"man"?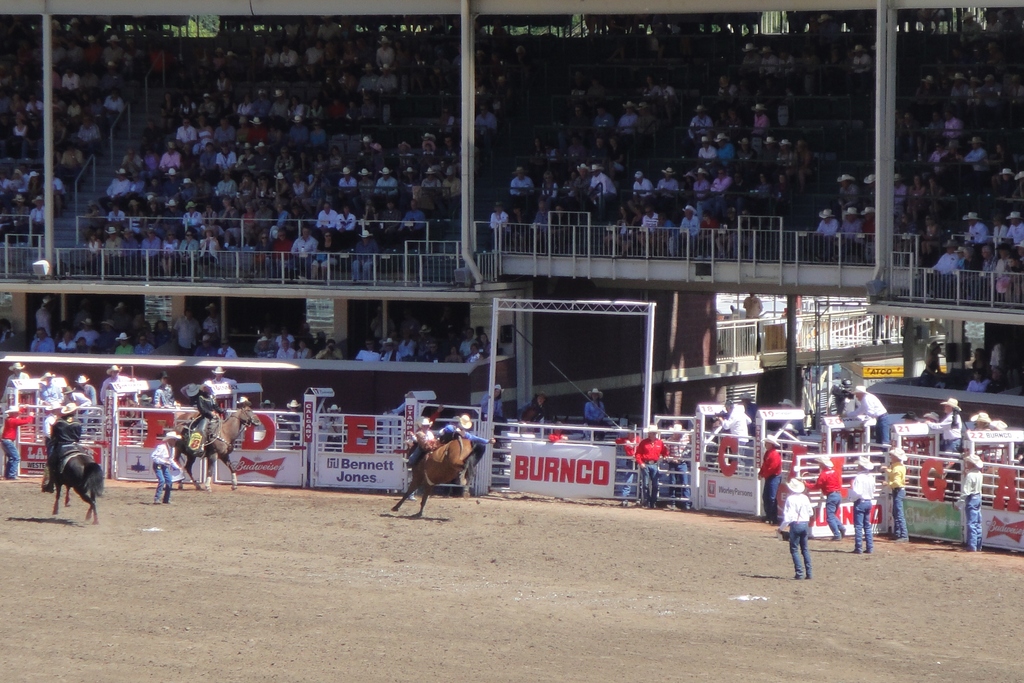
814/208/837/257
